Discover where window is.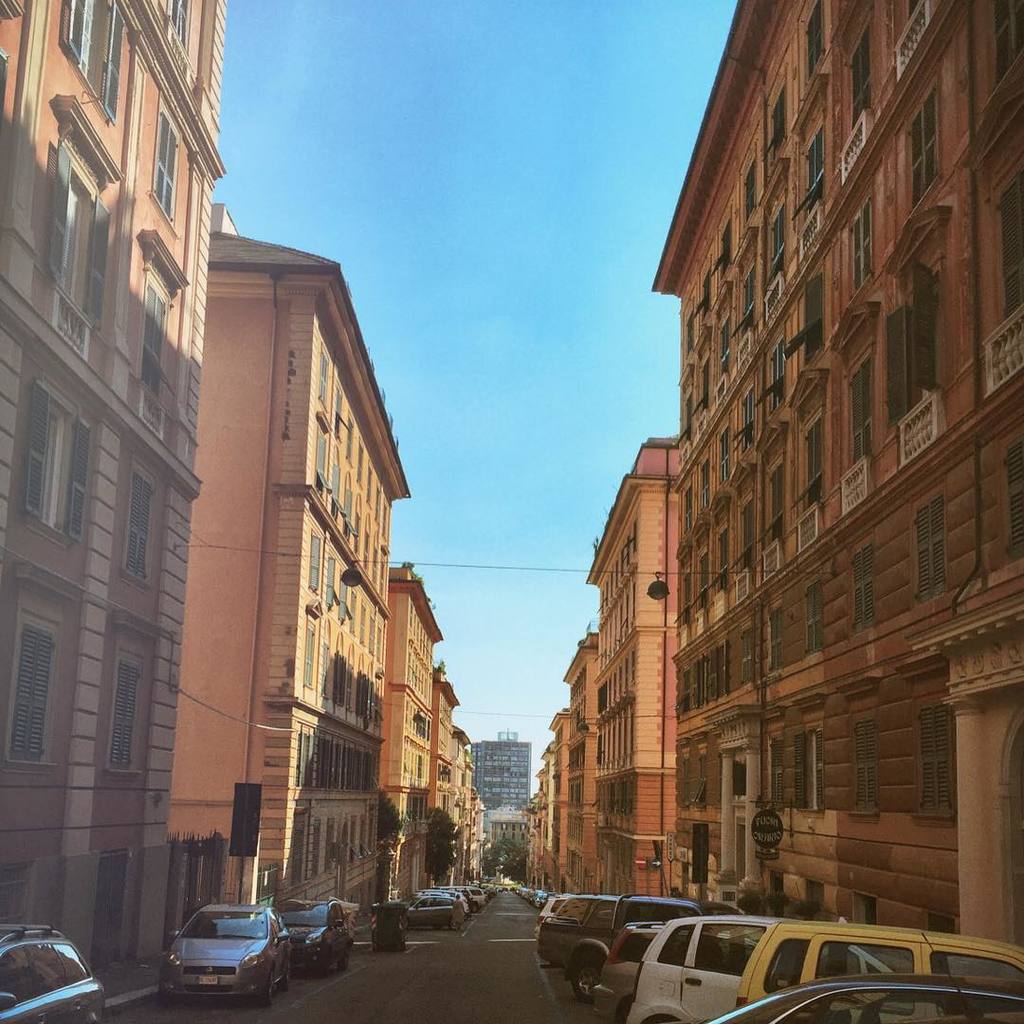
Discovered at <region>989, 0, 1023, 76</region>.
